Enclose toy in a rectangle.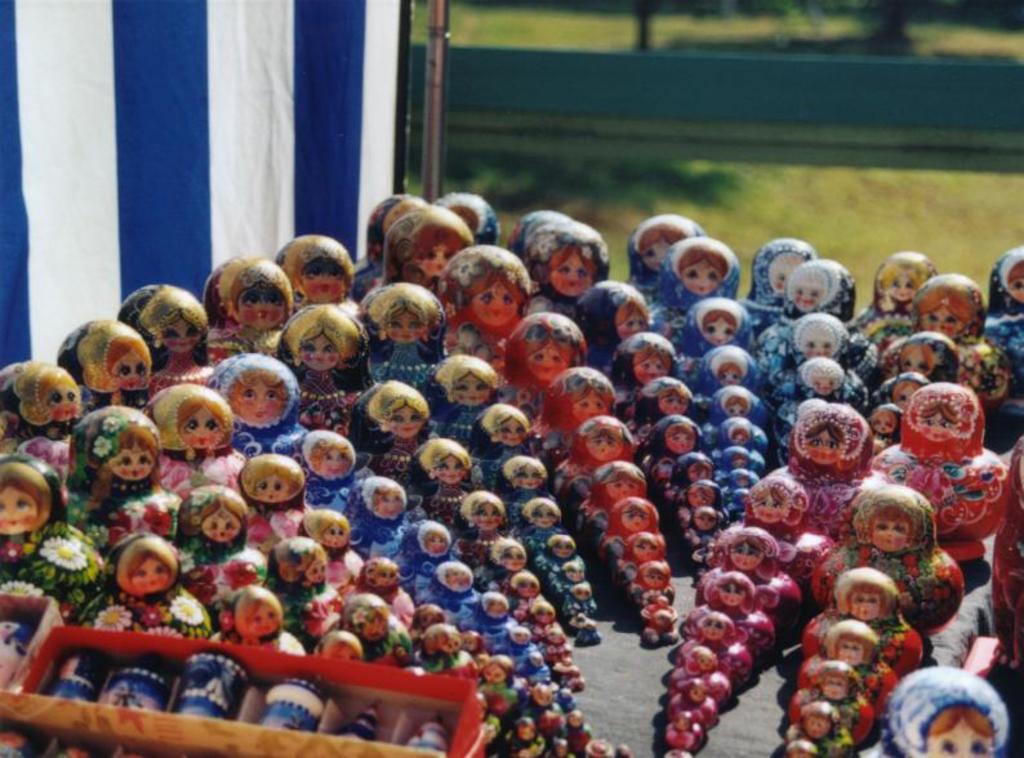
bbox=(742, 238, 816, 333).
